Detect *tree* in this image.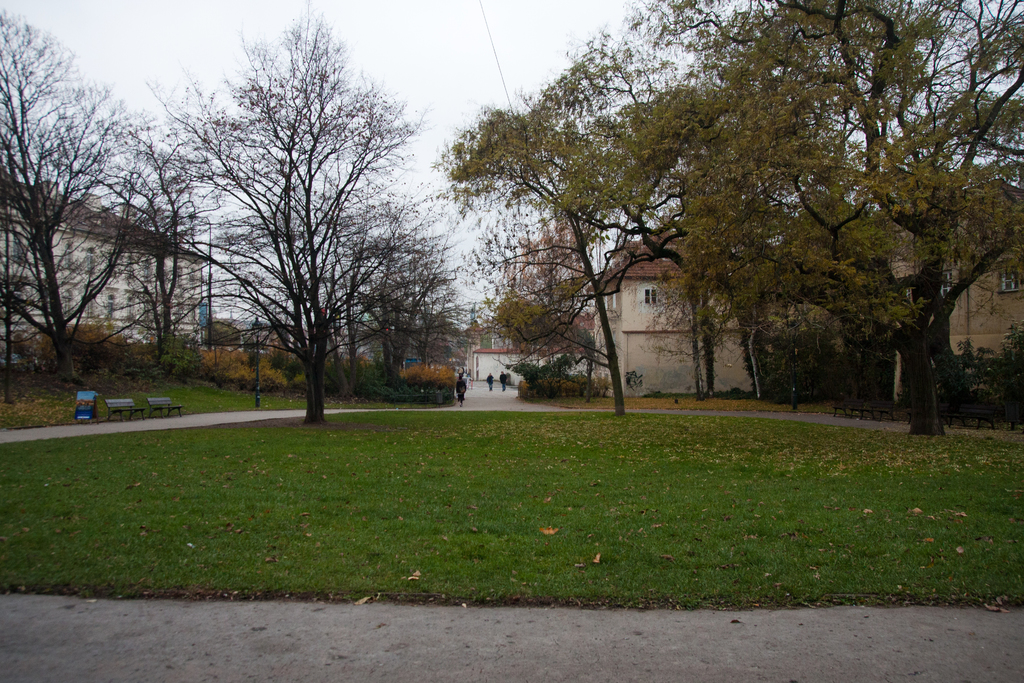
Detection: rect(0, 9, 166, 372).
